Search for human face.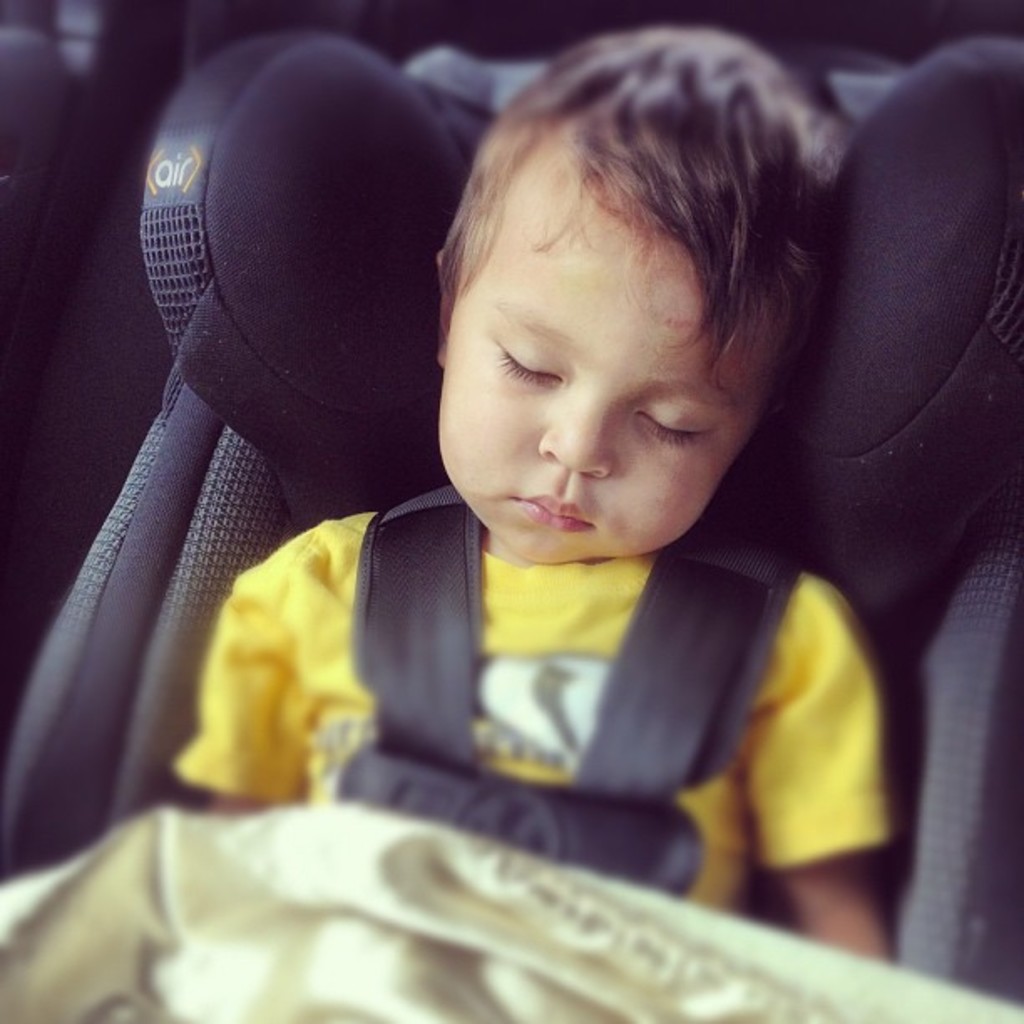
Found at x1=437, y1=186, x2=756, y2=557.
